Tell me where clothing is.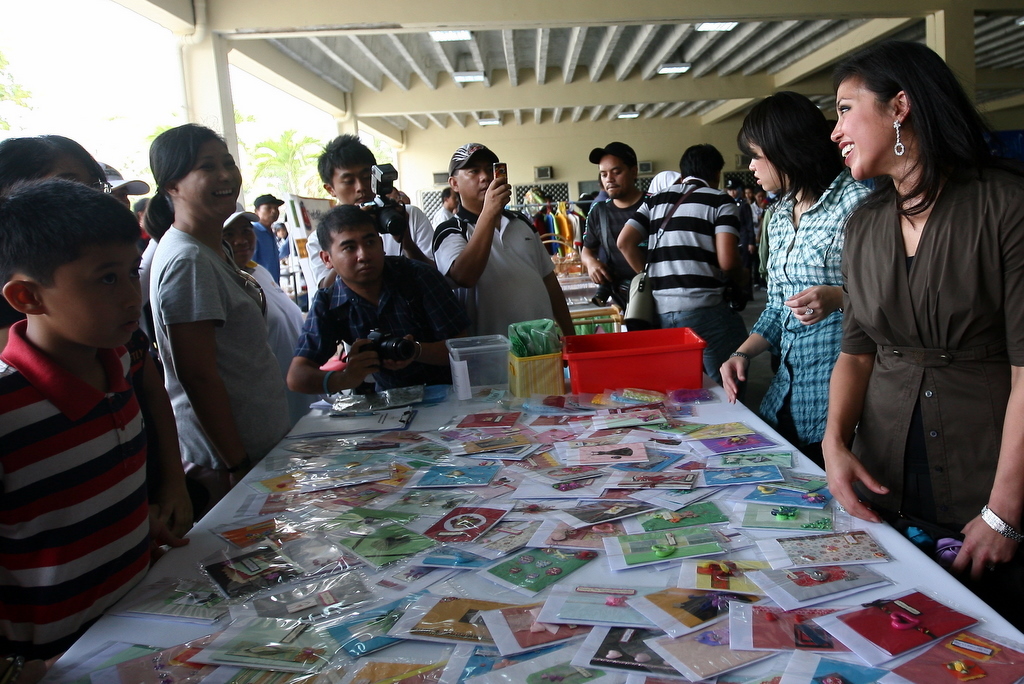
clothing is at {"x1": 766, "y1": 181, "x2": 907, "y2": 494}.
